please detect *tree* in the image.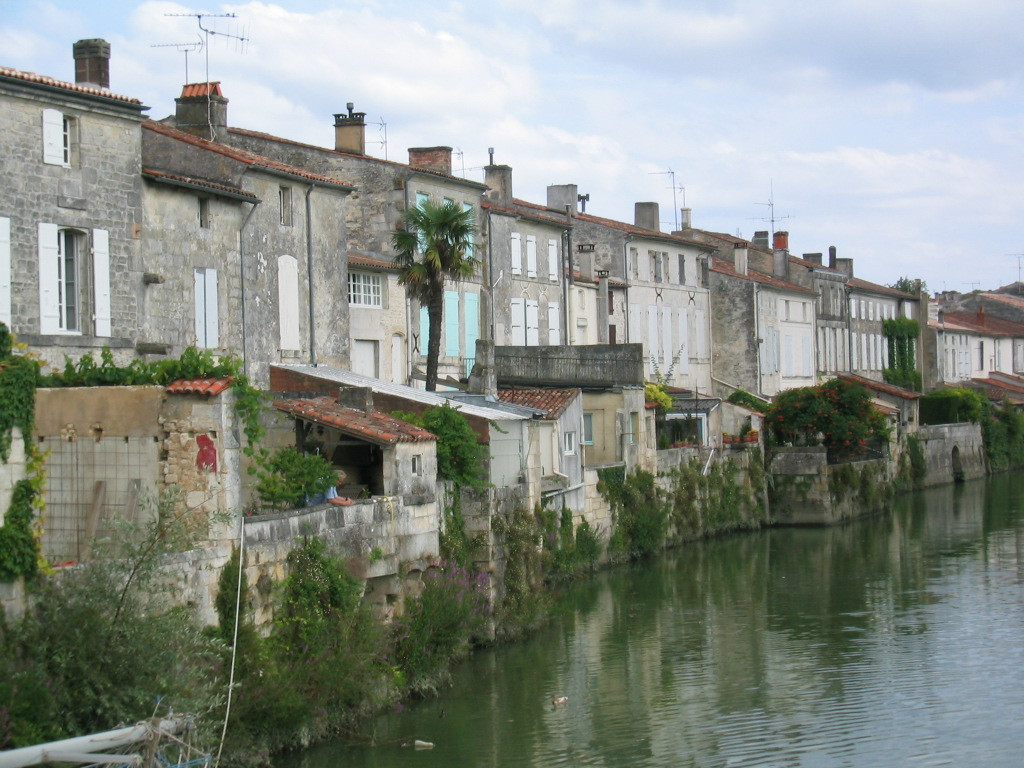
BBox(267, 450, 340, 504).
